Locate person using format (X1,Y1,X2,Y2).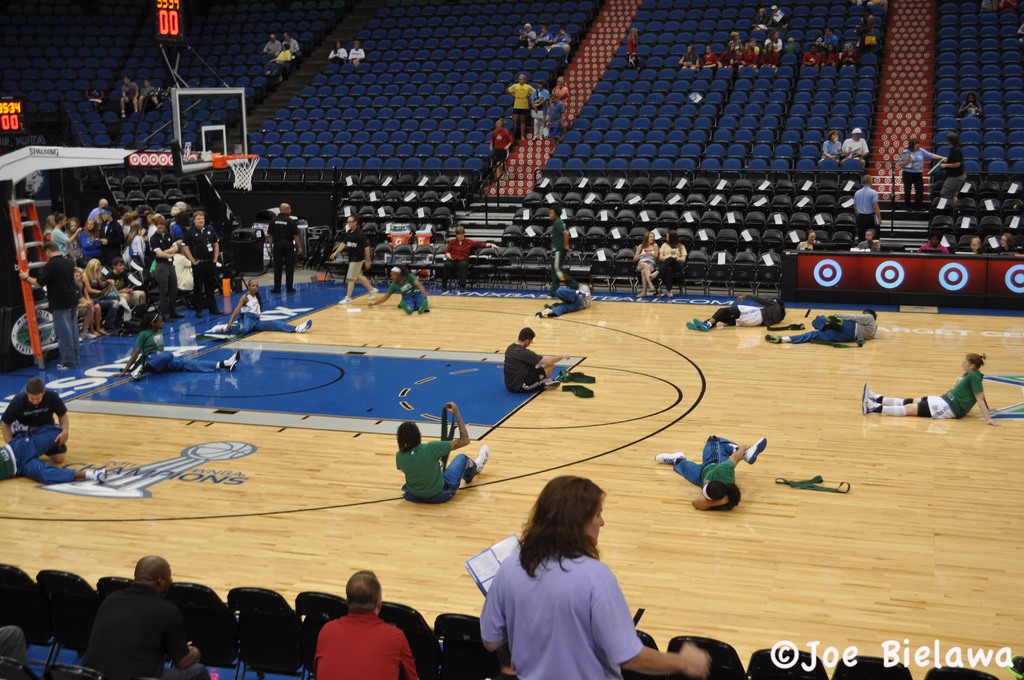
(313,570,418,679).
